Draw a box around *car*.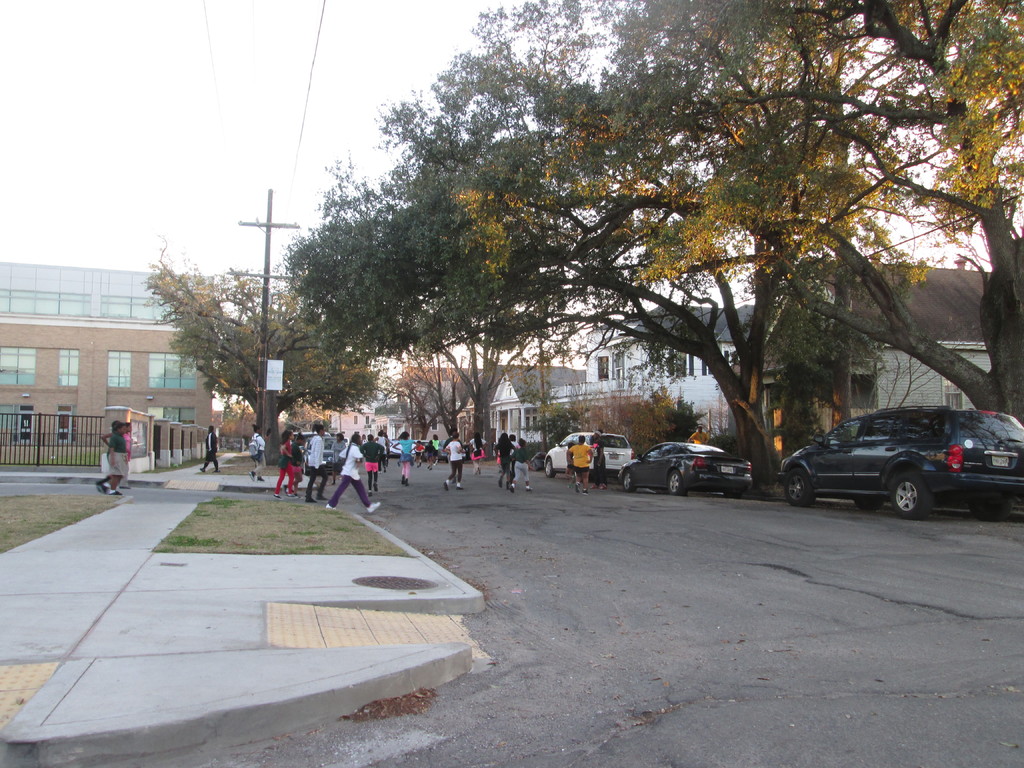
[305,425,342,483].
